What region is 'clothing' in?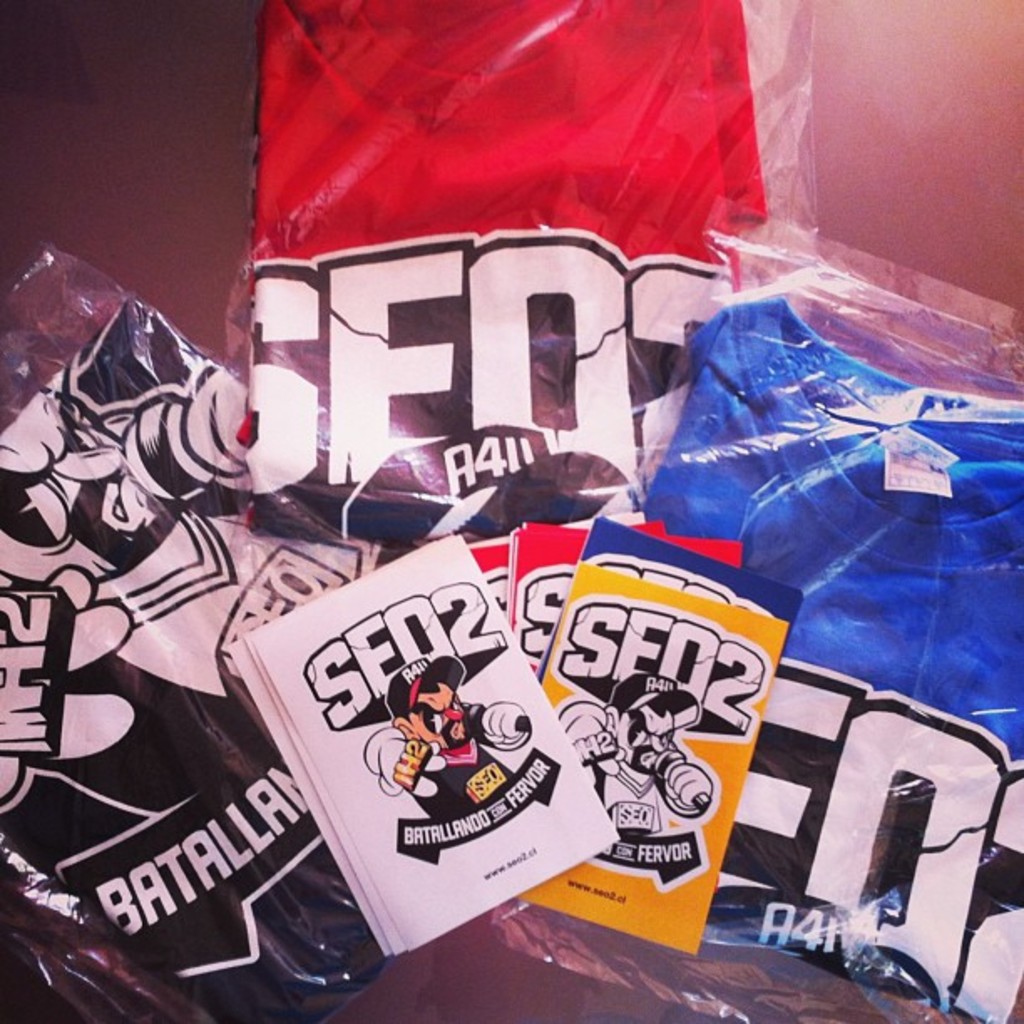
box(241, 0, 770, 547).
